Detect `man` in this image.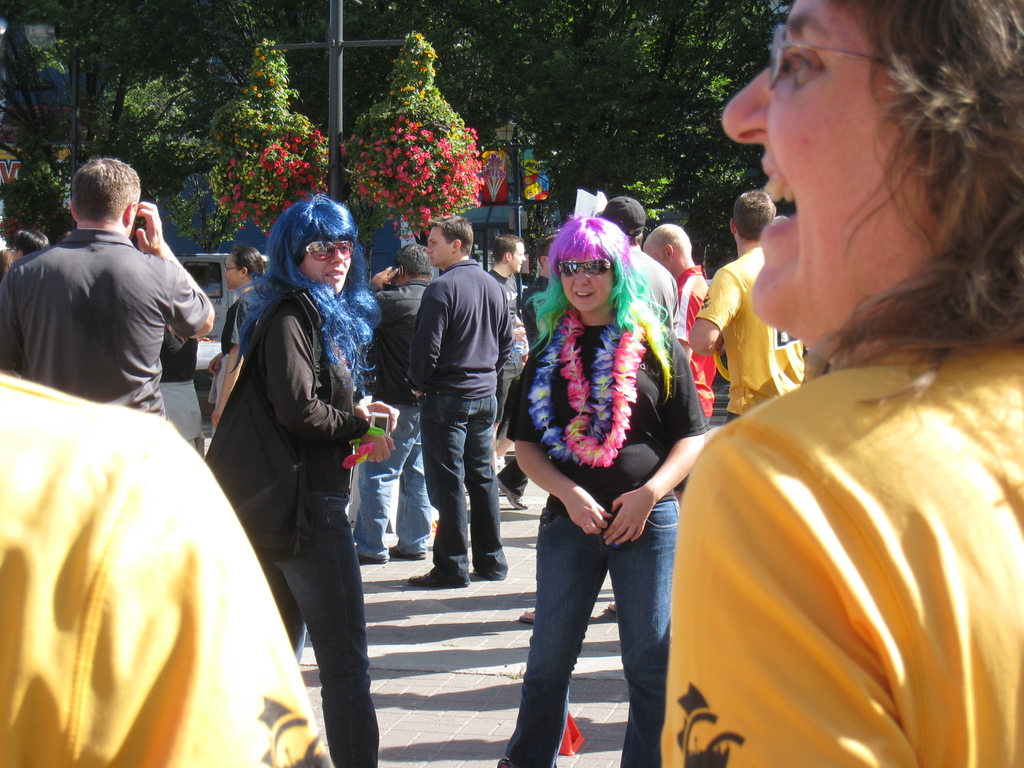
Detection: region(408, 214, 511, 590).
